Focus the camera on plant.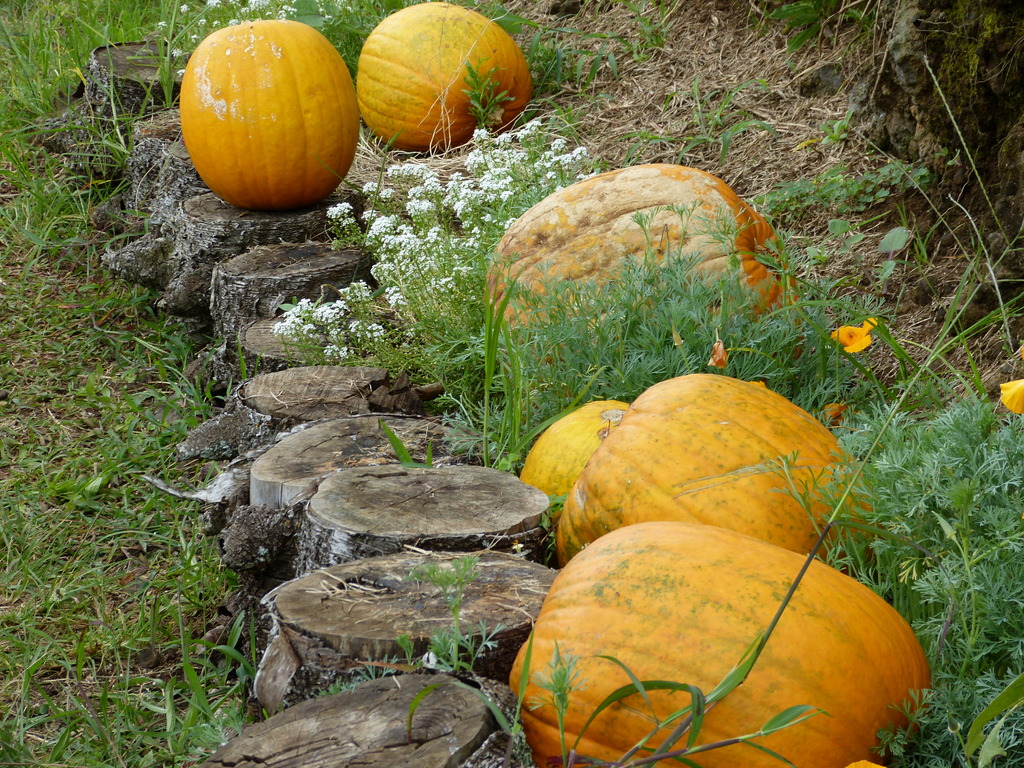
Focus region: <box>372,416,461,476</box>.
